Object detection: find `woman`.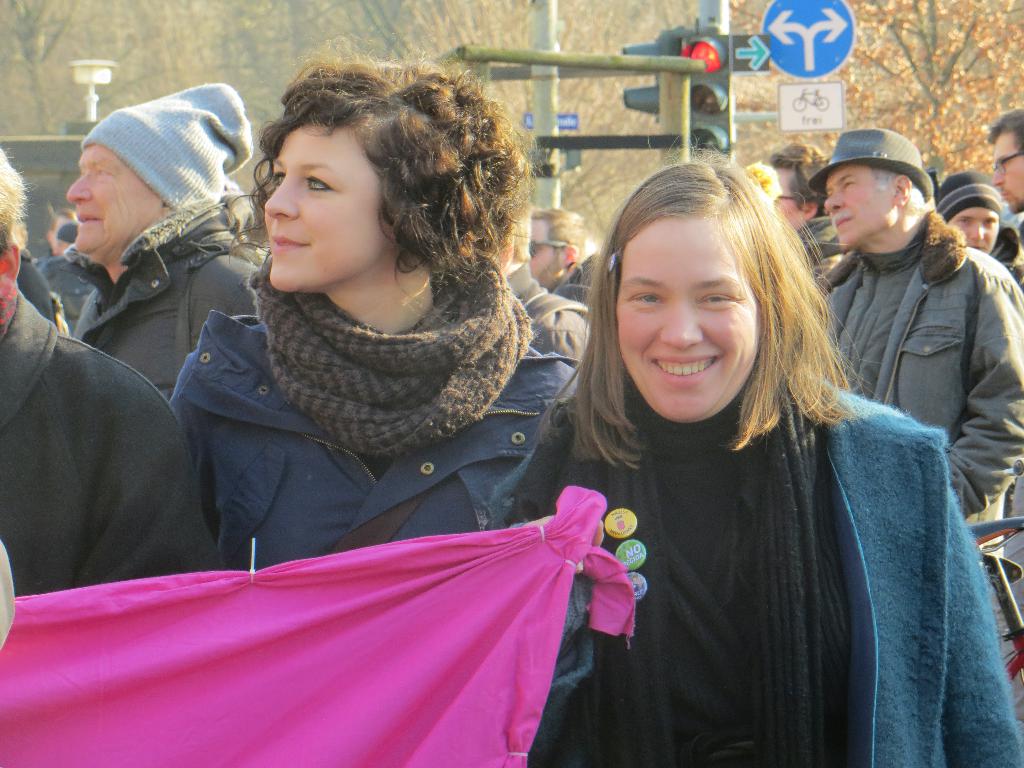
(left=489, top=147, right=952, bottom=767).
